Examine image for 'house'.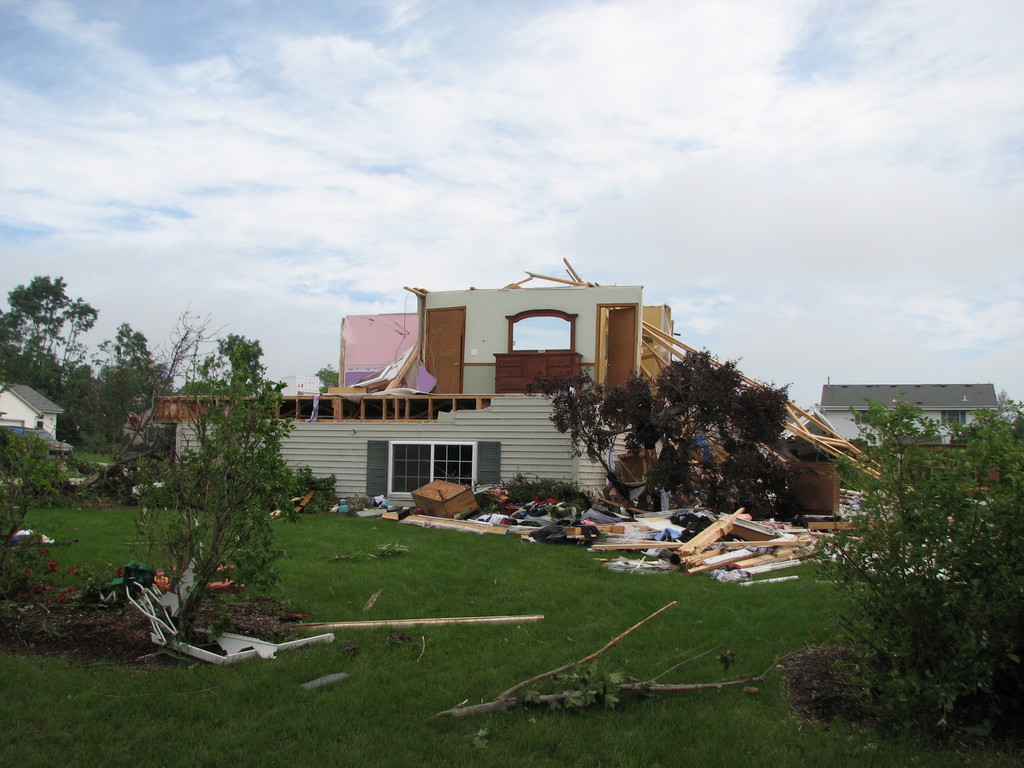
Examination result: bbox=(0, 382, 64, 438).
